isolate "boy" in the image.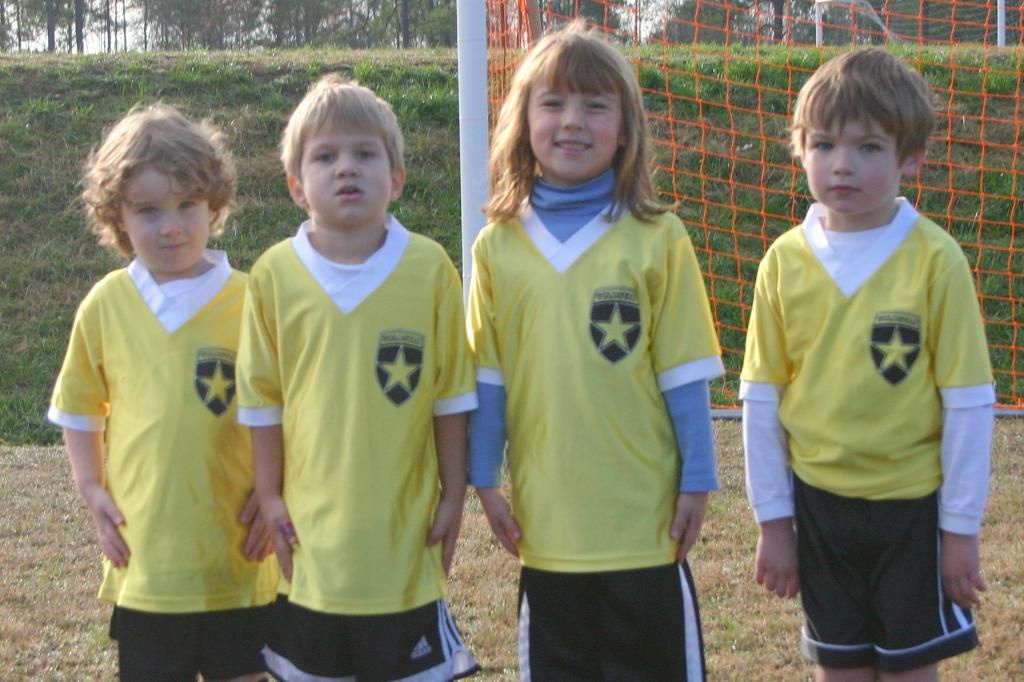
Isolated region: 734:45:998:681.
